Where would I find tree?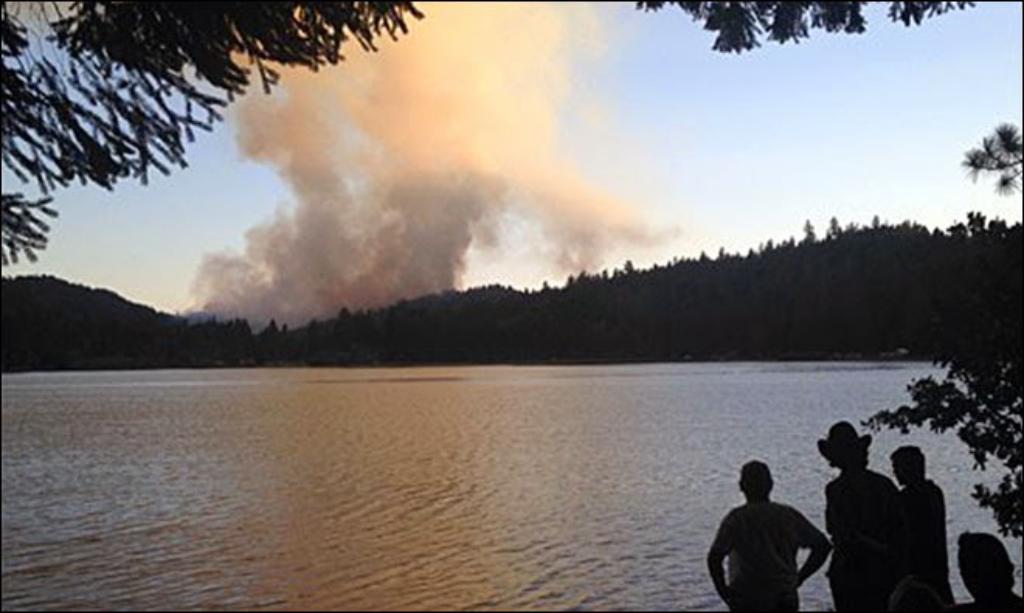
At locate(860, 320, 1022, 546).
